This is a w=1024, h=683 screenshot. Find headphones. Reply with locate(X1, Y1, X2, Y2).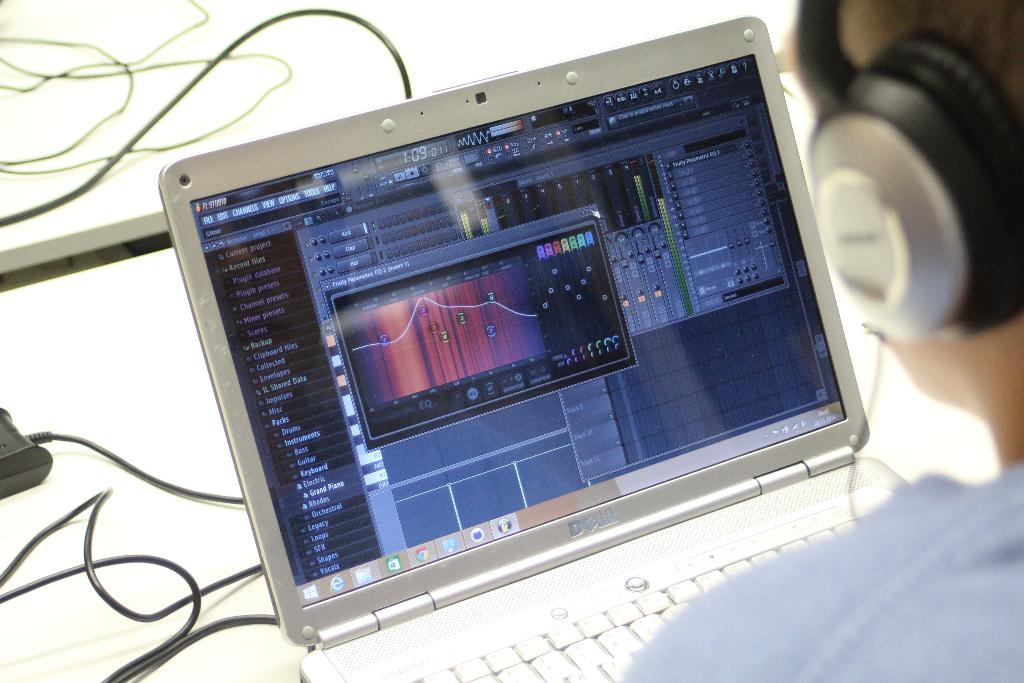
locate(778, 19, 1016, 367).
